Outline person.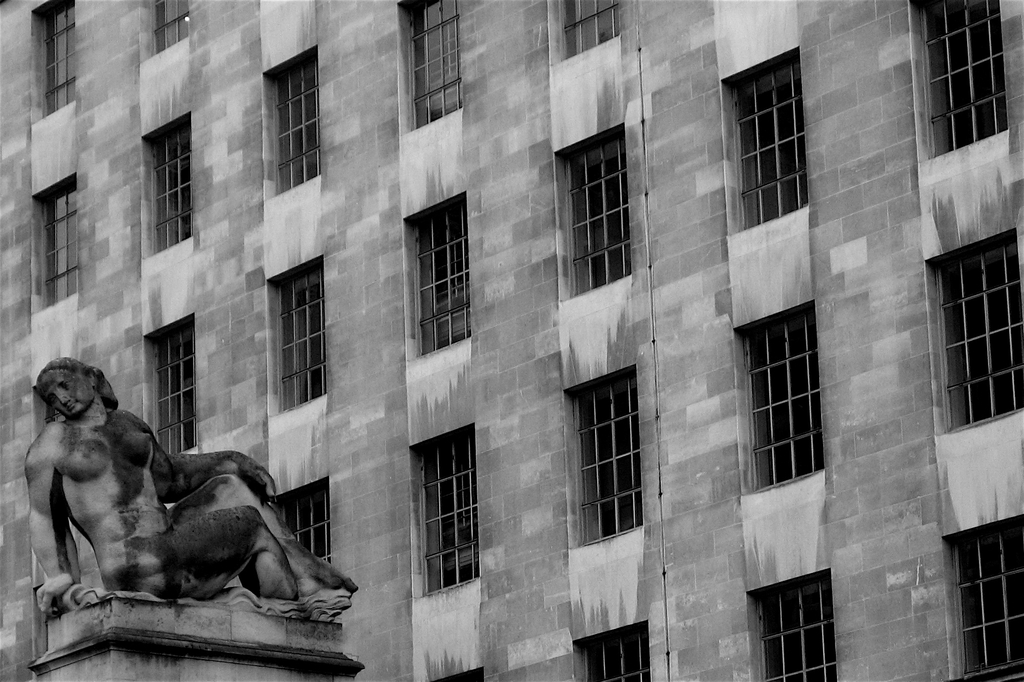
Outline: bbox=(23, 357, 360, 616).
